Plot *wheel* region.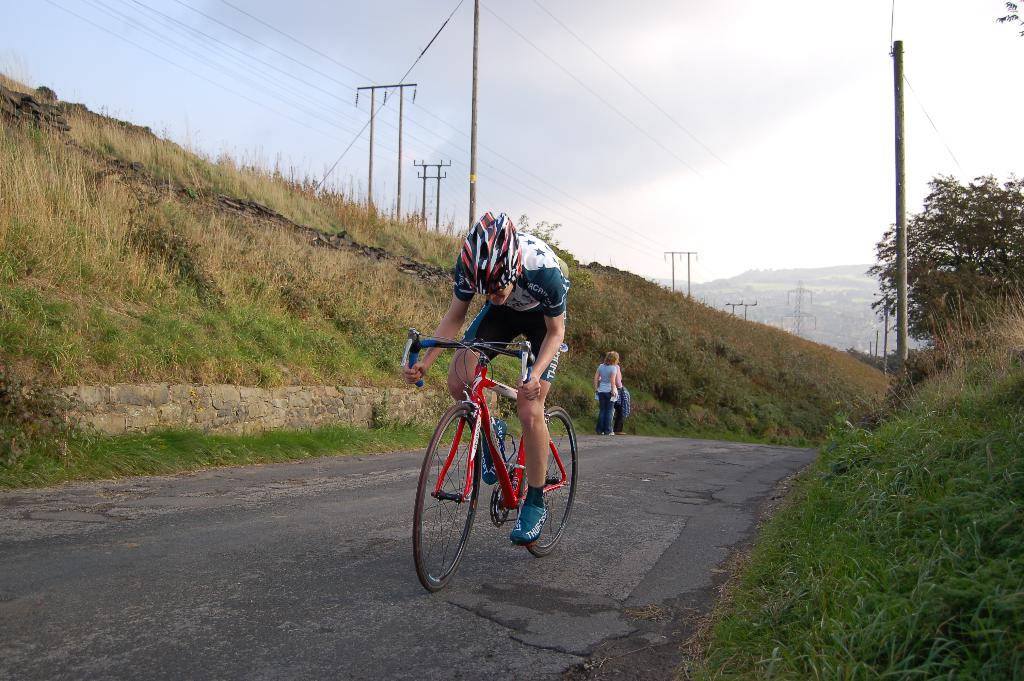
Plotted at detection(517, 406, 578, 560).
